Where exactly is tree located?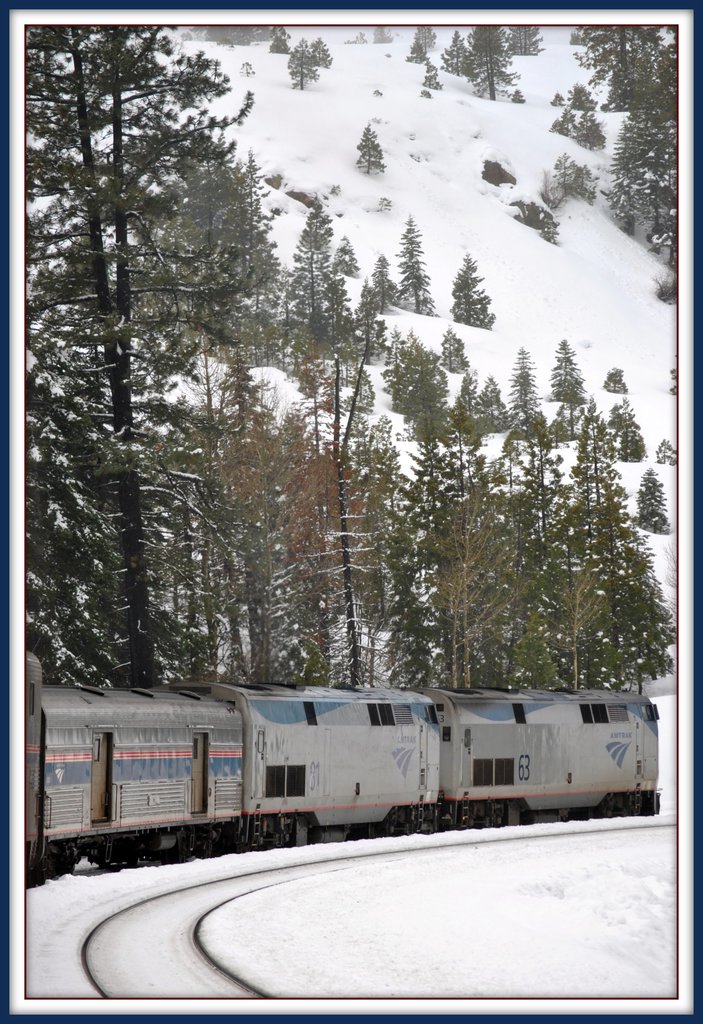
Its bounding box is <box>282,42,312,86</box>.
